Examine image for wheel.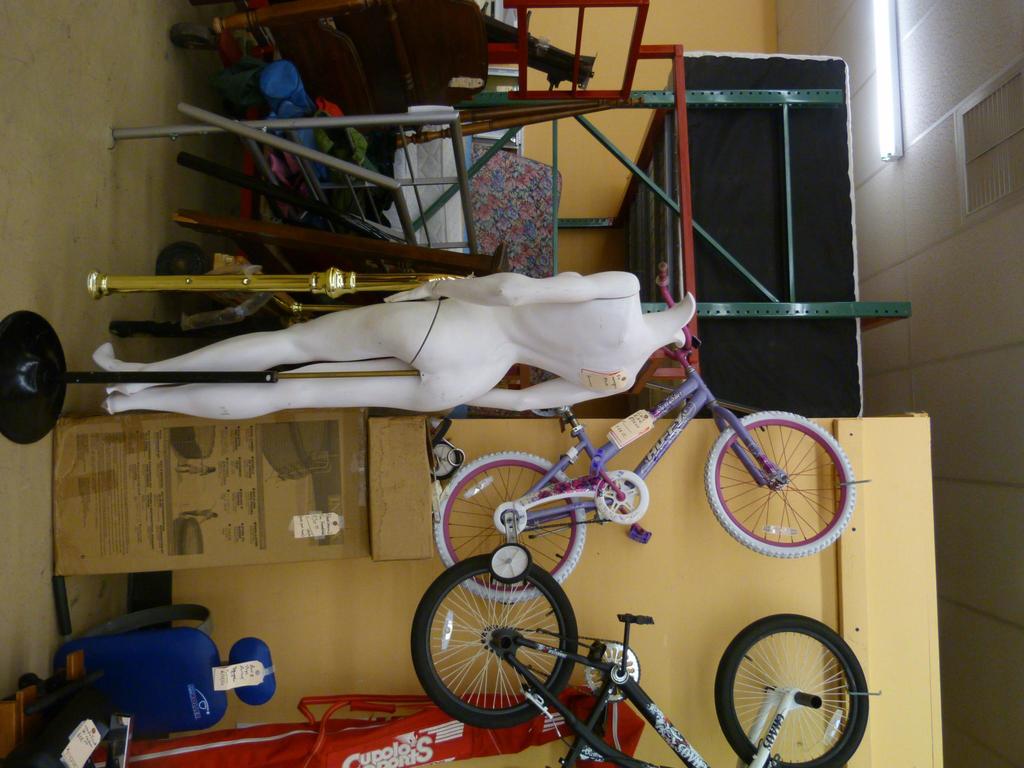
Examination result: 410,554,578,728.
